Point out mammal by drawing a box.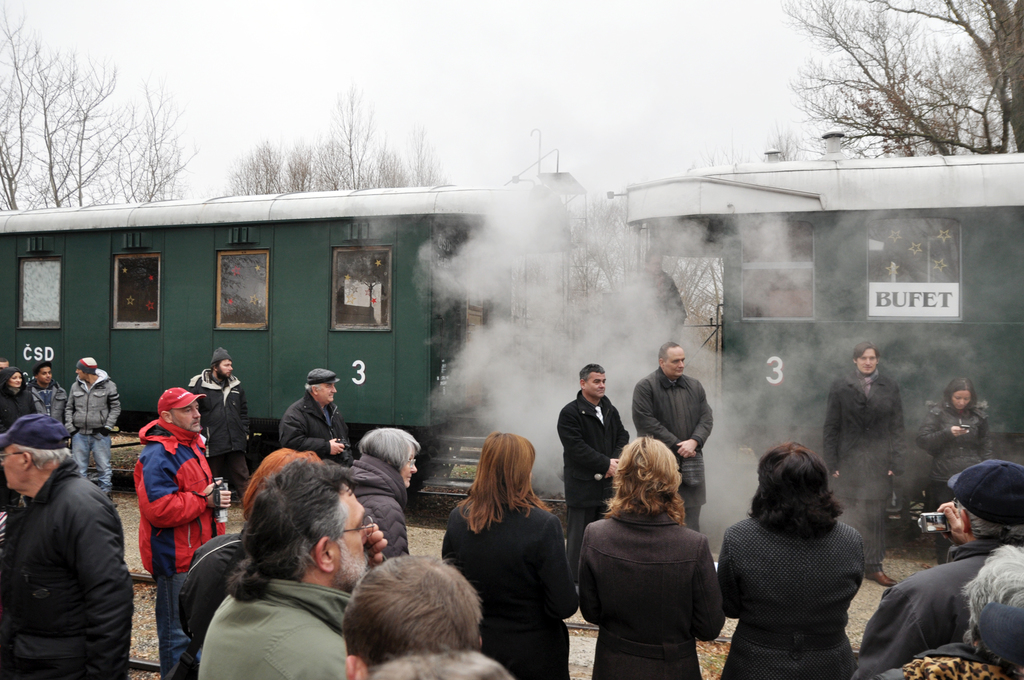
(67,356,122,500).
